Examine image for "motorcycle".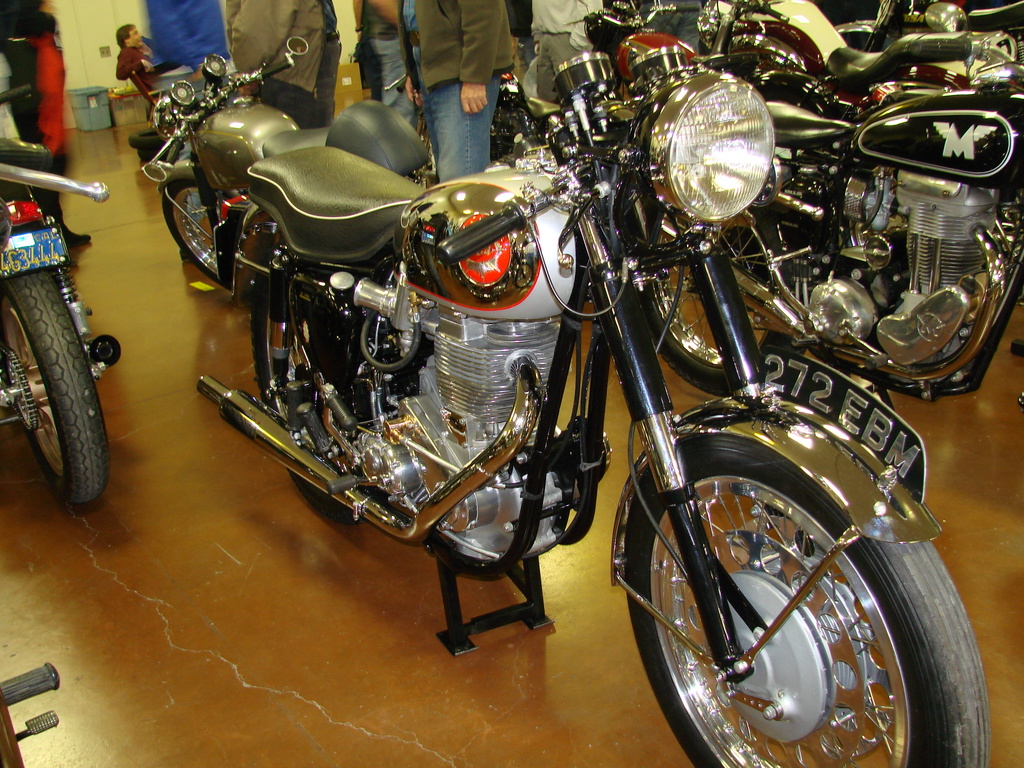
Examination result: left=842, top=1, right=1023, bottom=51.
